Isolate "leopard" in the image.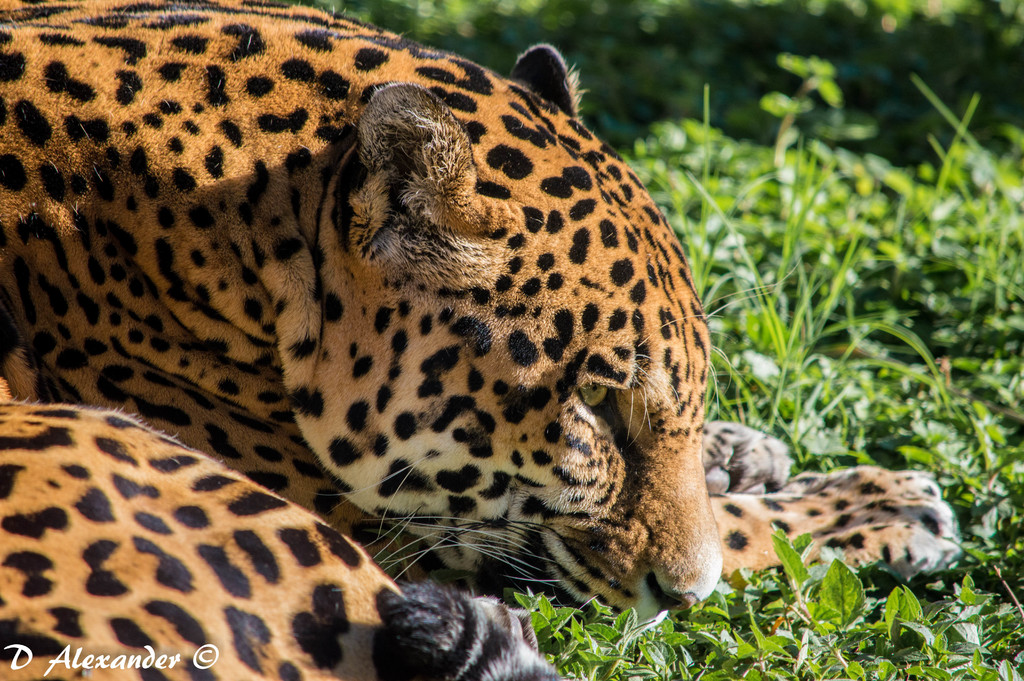
Isolated region: x1=0, y1=0, x2=966, y2=680.
